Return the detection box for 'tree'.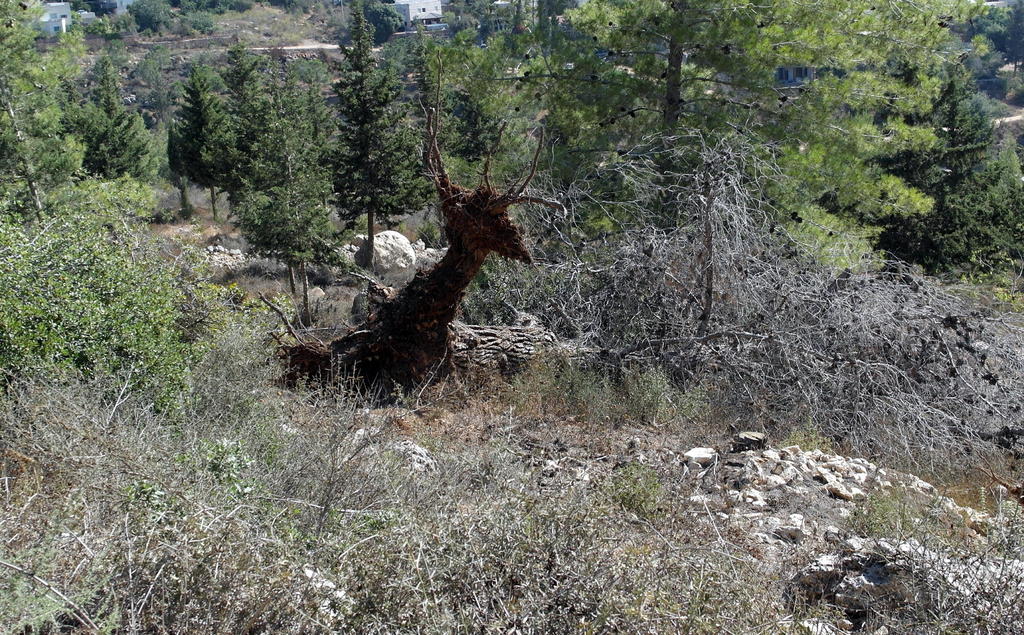
131 0 178 42.
